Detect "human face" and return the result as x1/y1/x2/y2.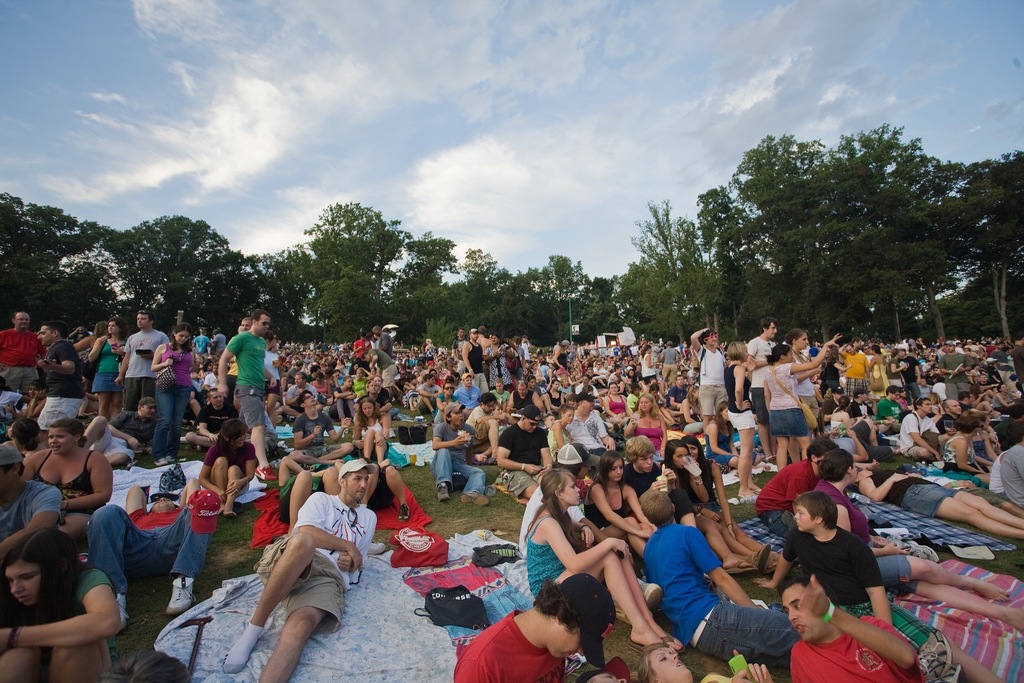
3/558/40/609.
